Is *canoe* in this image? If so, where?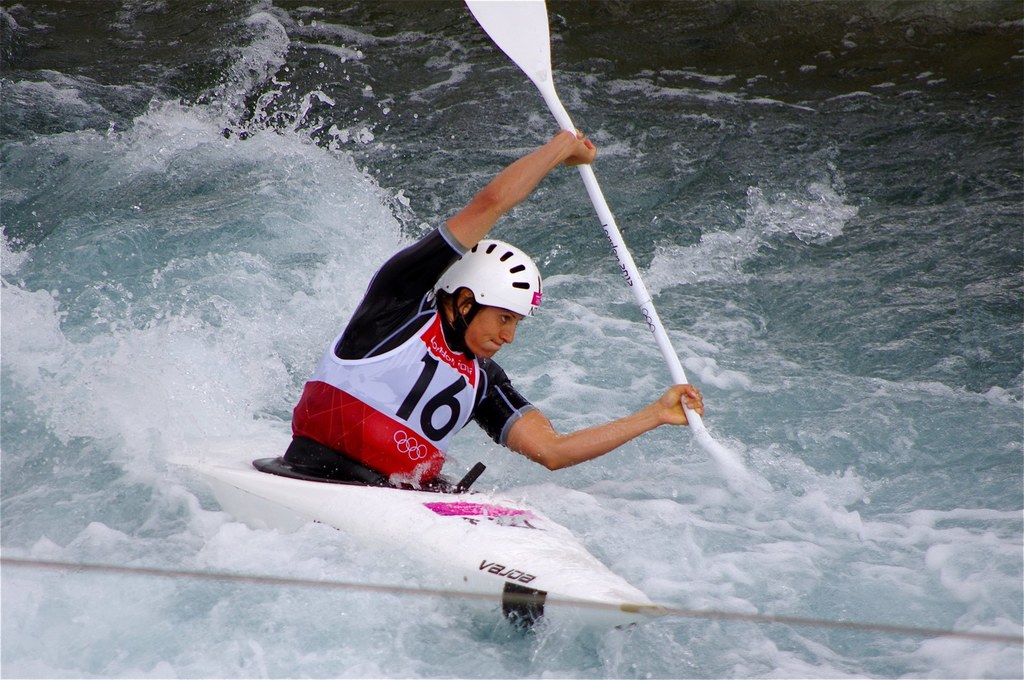
Yes, at 170,460,652,609.
